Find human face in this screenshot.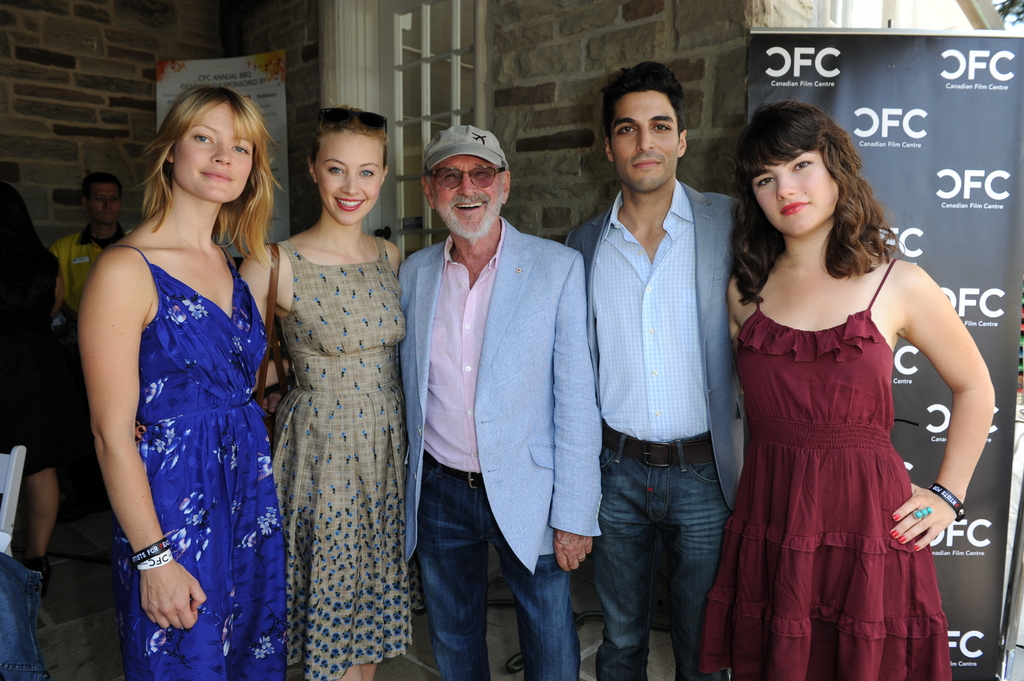
The bounding box for human face is [614, 91, 678, 190].
